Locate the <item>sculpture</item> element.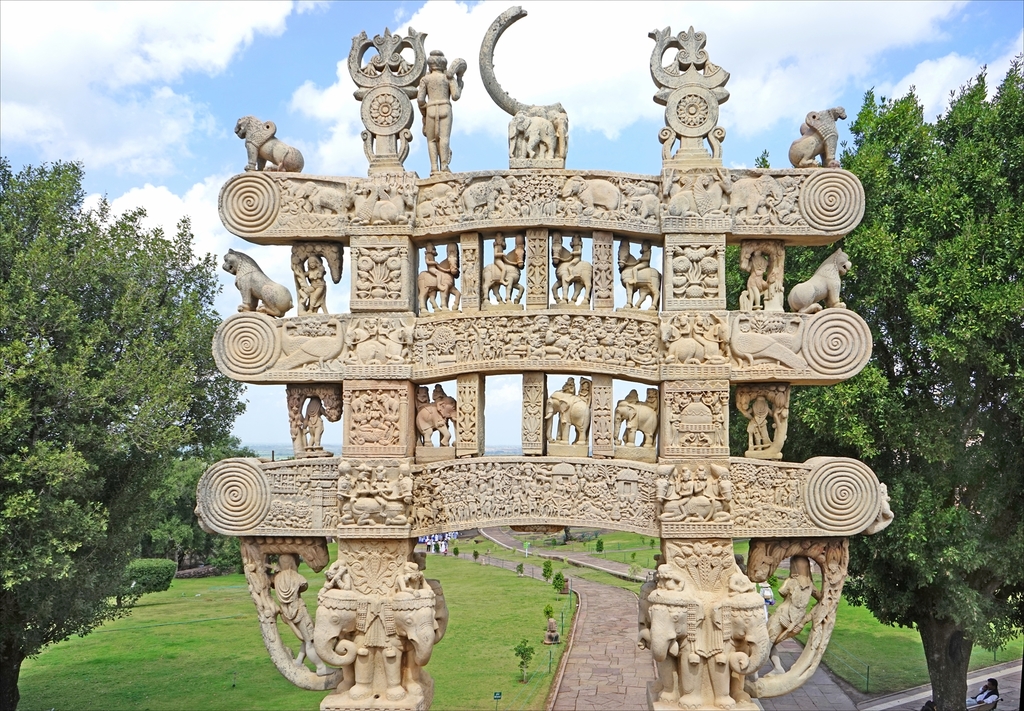
Element bbox: {"left": 639, "top": 598, "right": 702, "bottom": 664}.
